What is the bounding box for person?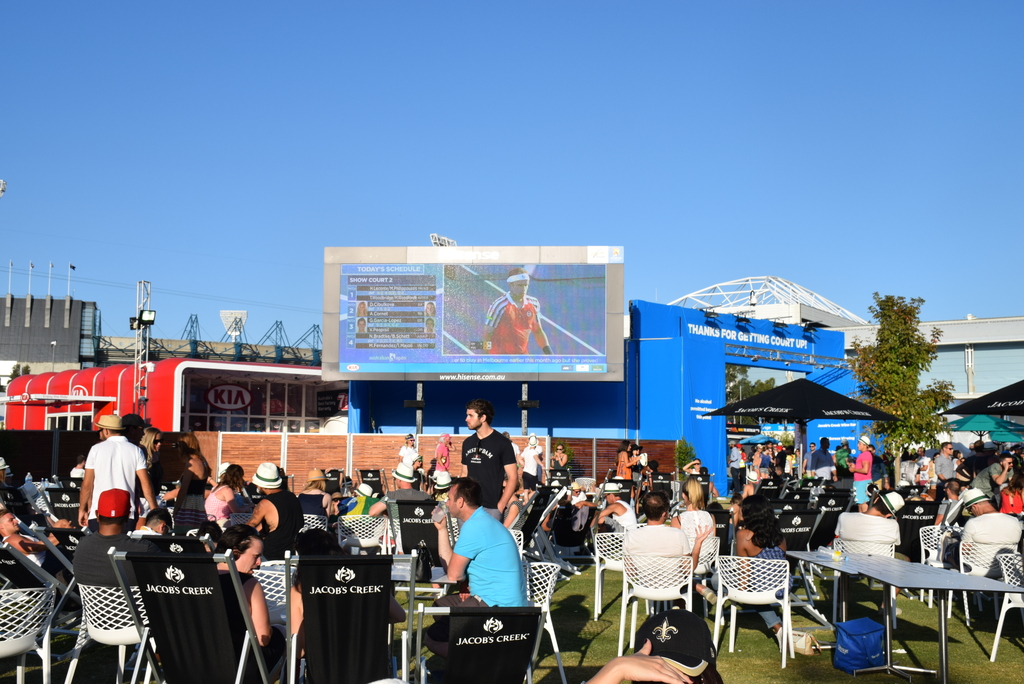
bbox=[554, 486, 593, 513].
